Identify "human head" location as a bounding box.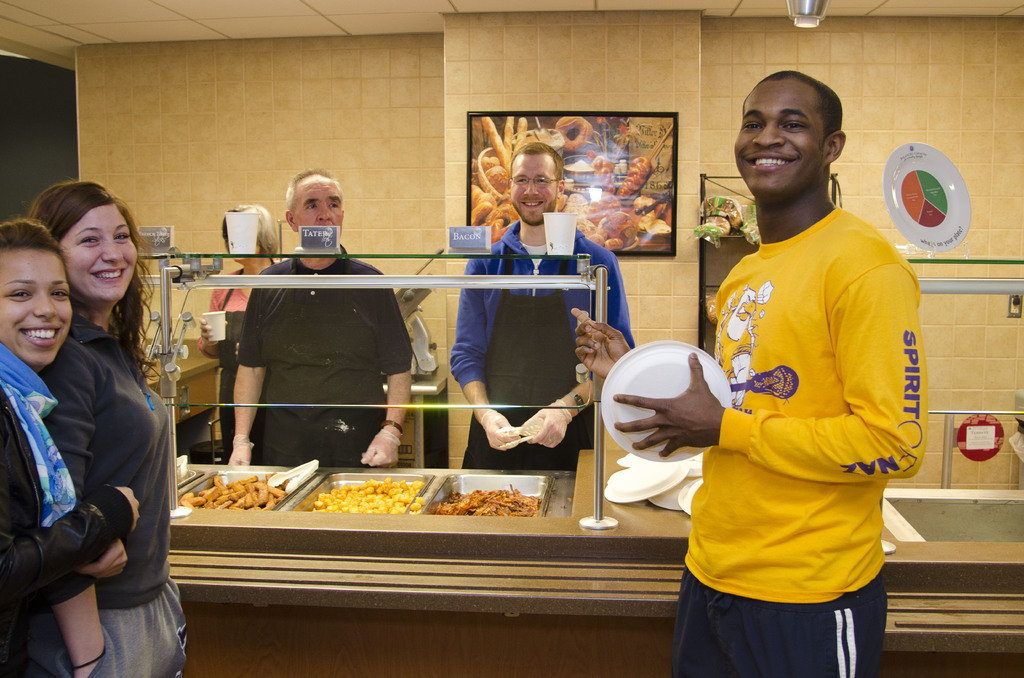
rect(730, 56, 858, 204).
